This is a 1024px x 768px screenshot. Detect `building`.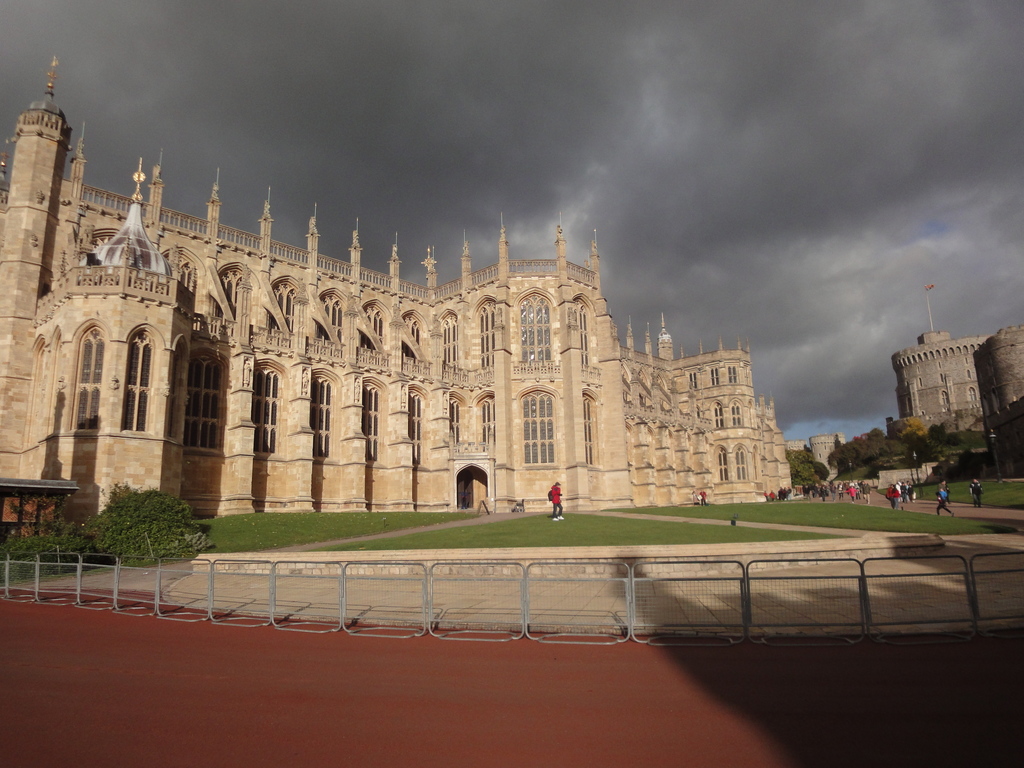
left=808, top=431, right=848, bottom=483.
